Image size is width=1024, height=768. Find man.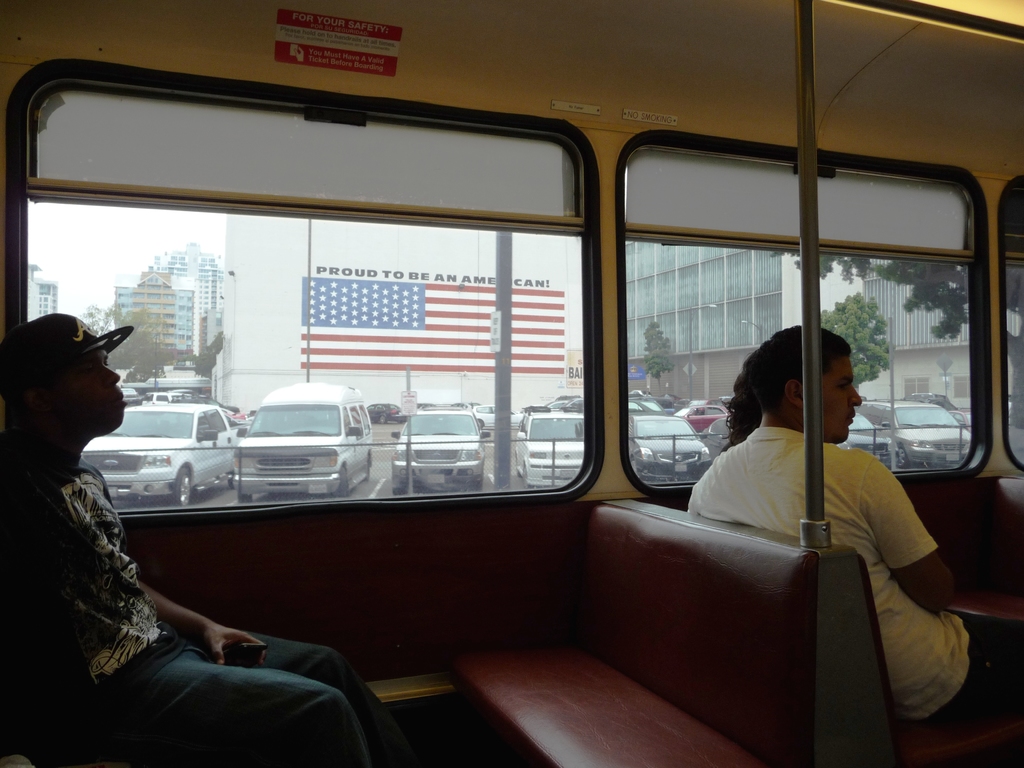
(left=686, top=324, right=1023, bottom=725).
